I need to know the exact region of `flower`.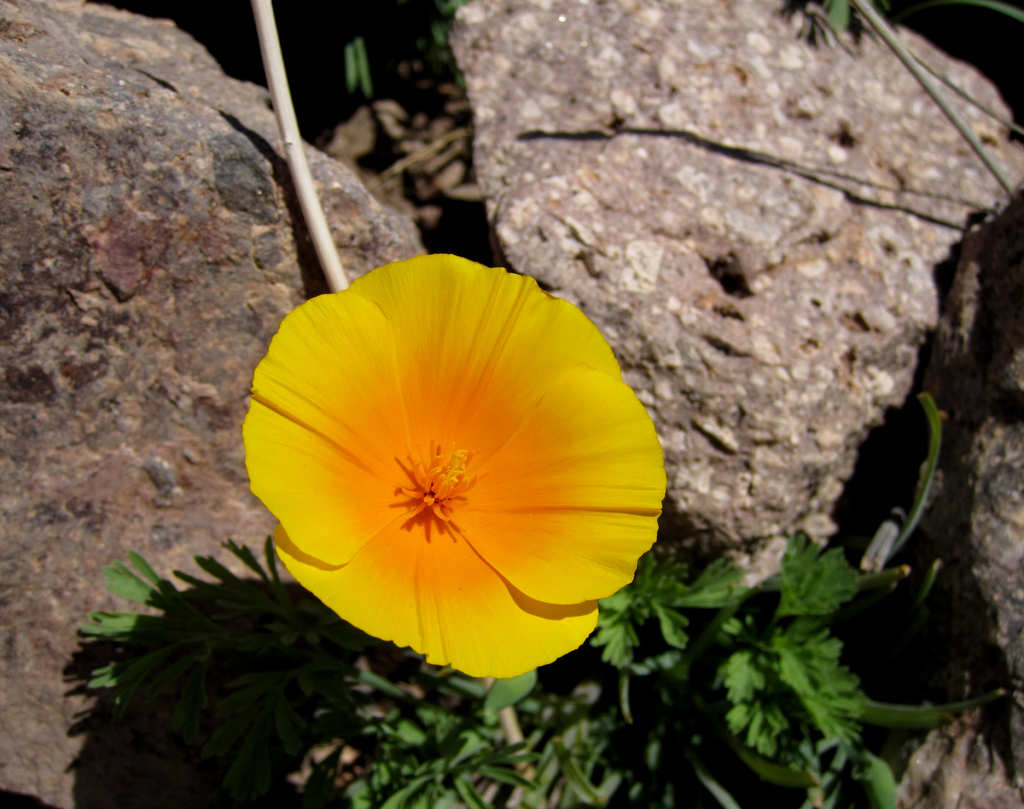
Region: detection(236, 239, 667, 683).
